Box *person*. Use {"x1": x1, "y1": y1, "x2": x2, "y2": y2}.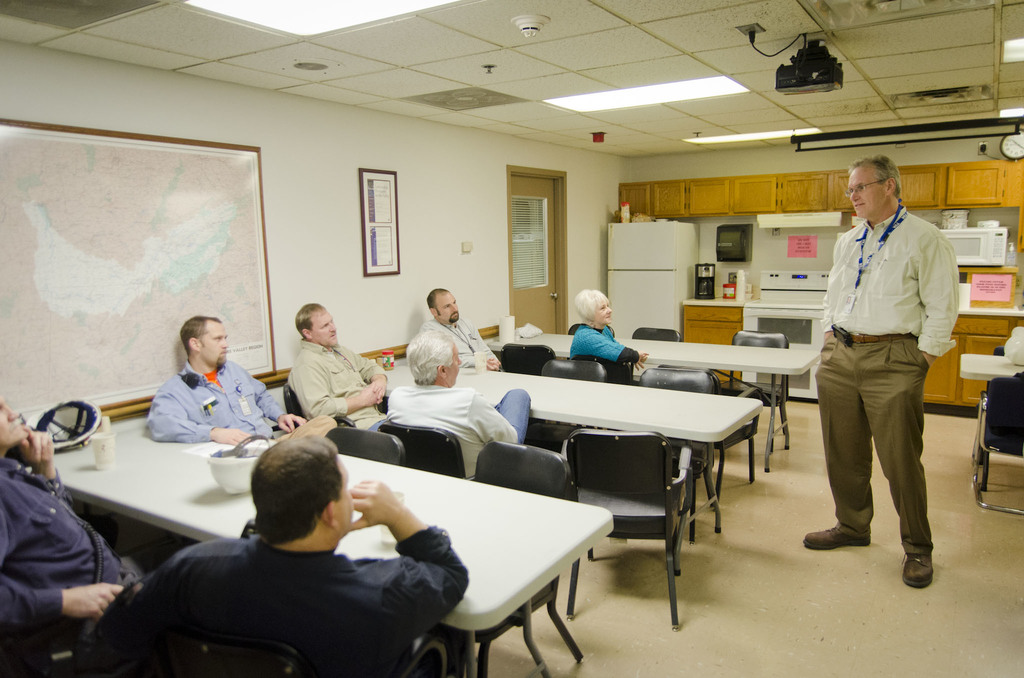
{"x1": 568, "y1": 286, "x2": 647, "y2": 367}.
